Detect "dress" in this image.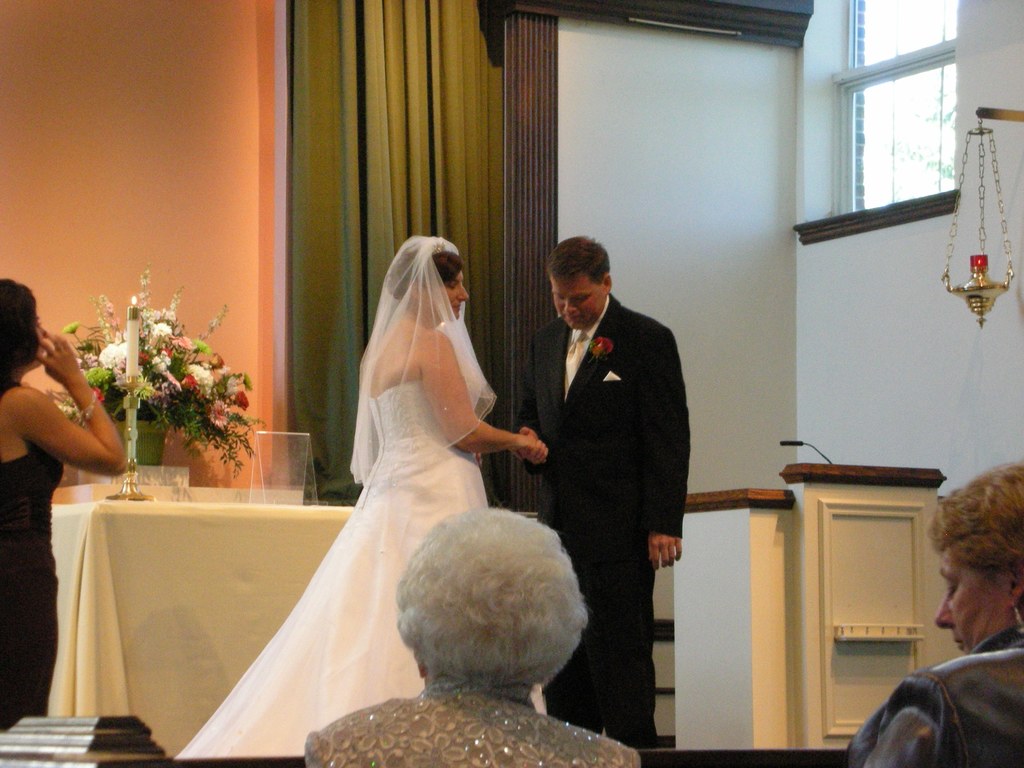
Detection: {"left": 0, "top": 373, "right": 65, "bottom": 736}.
